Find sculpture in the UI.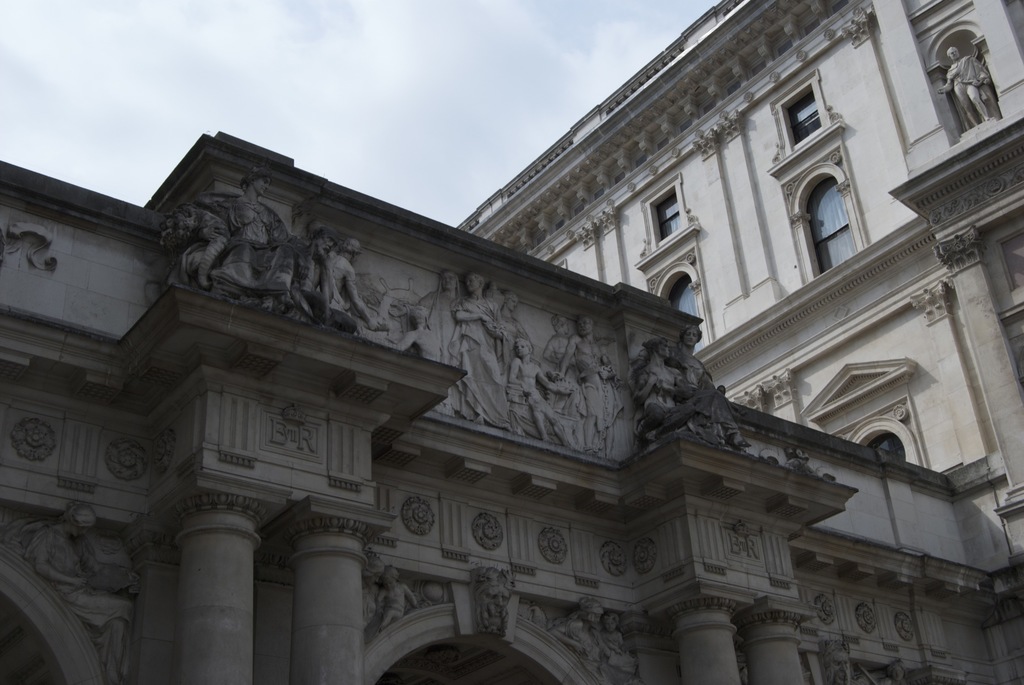
UI element at bbox=(621, 332, 689, 456).
